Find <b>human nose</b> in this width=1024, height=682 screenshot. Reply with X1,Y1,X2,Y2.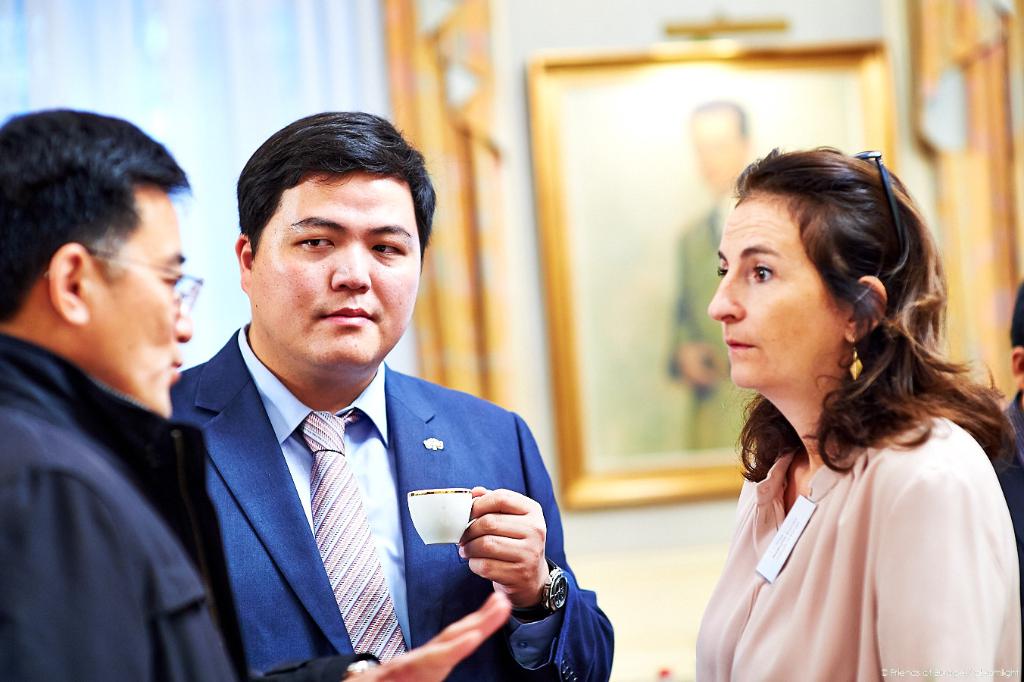
707,263,747,324.
